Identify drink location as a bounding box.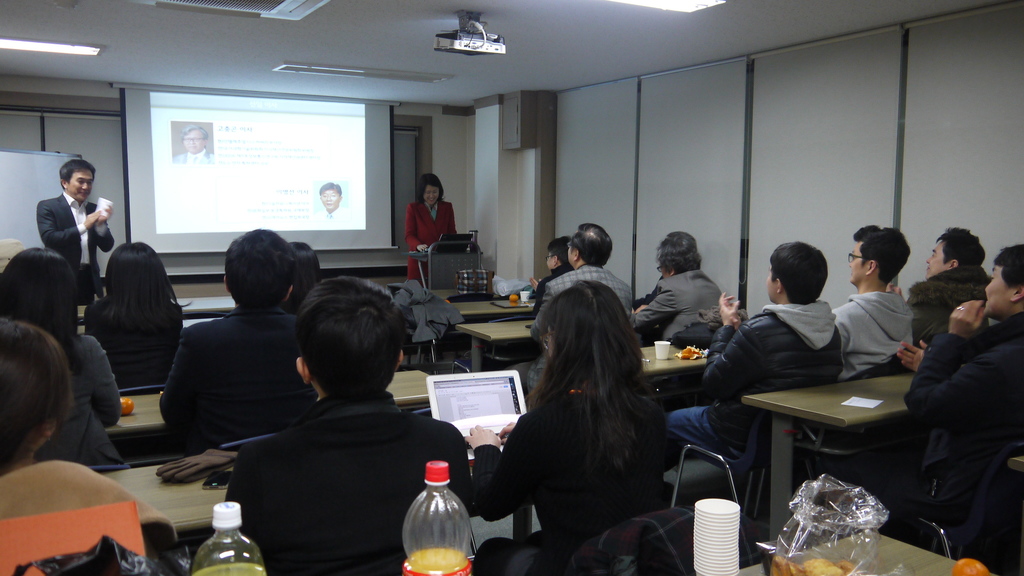
box=[400, 461, 464, 567].
